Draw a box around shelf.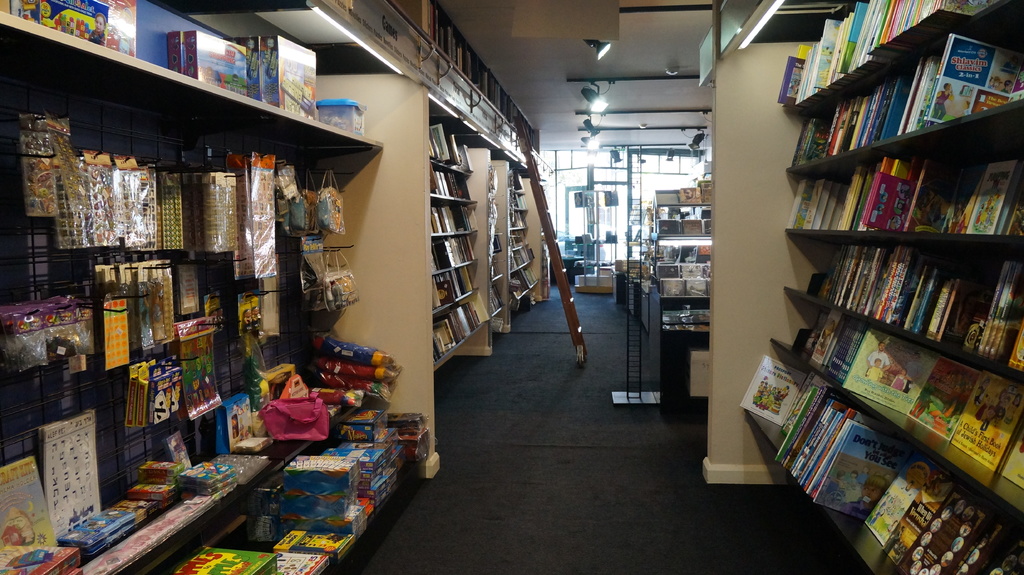
{"x1": 431, "y1": 235, "x2": 481, "y2": 274}.
